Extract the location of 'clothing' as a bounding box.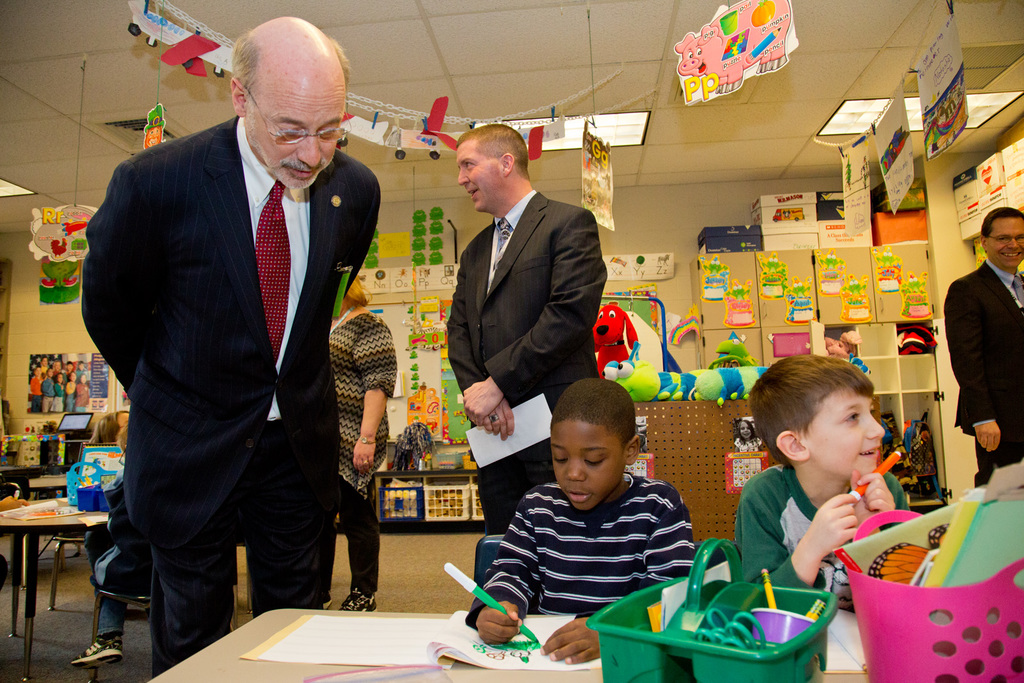
rect(938, 260, 1023, 488).
